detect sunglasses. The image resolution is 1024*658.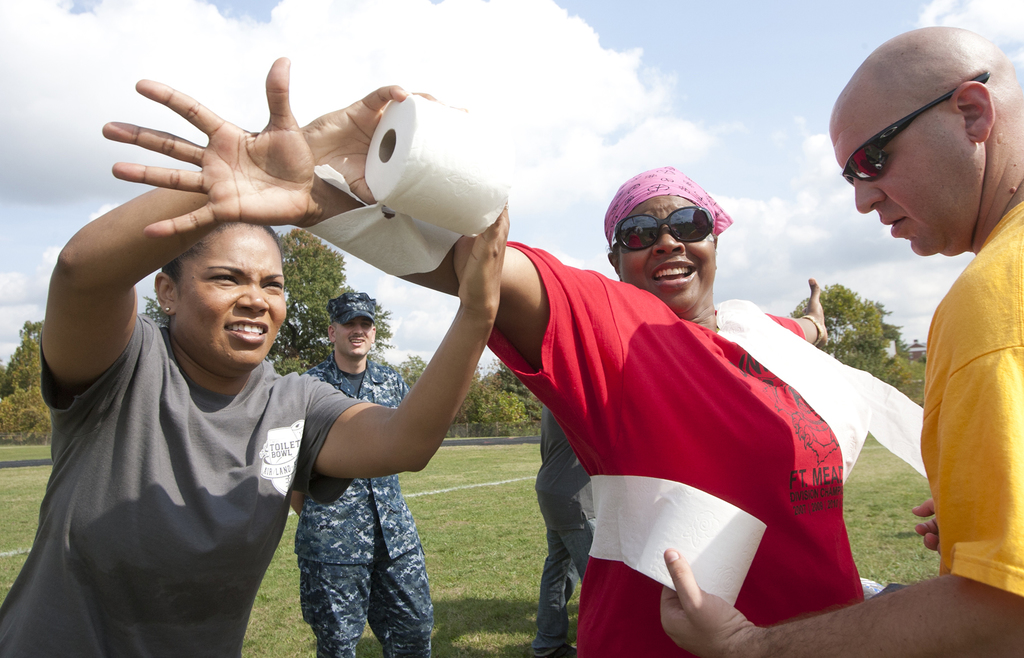
rect(840, 71, 989, 187).
